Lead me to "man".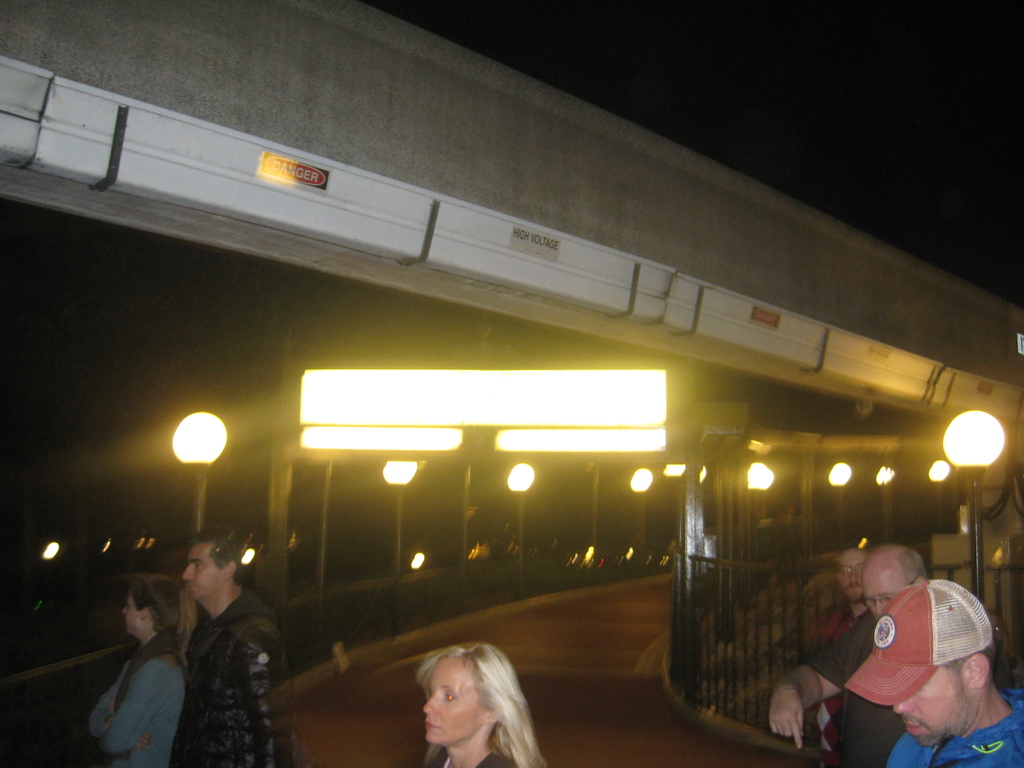
Lead to Rect(772, 545, 928, 767).
